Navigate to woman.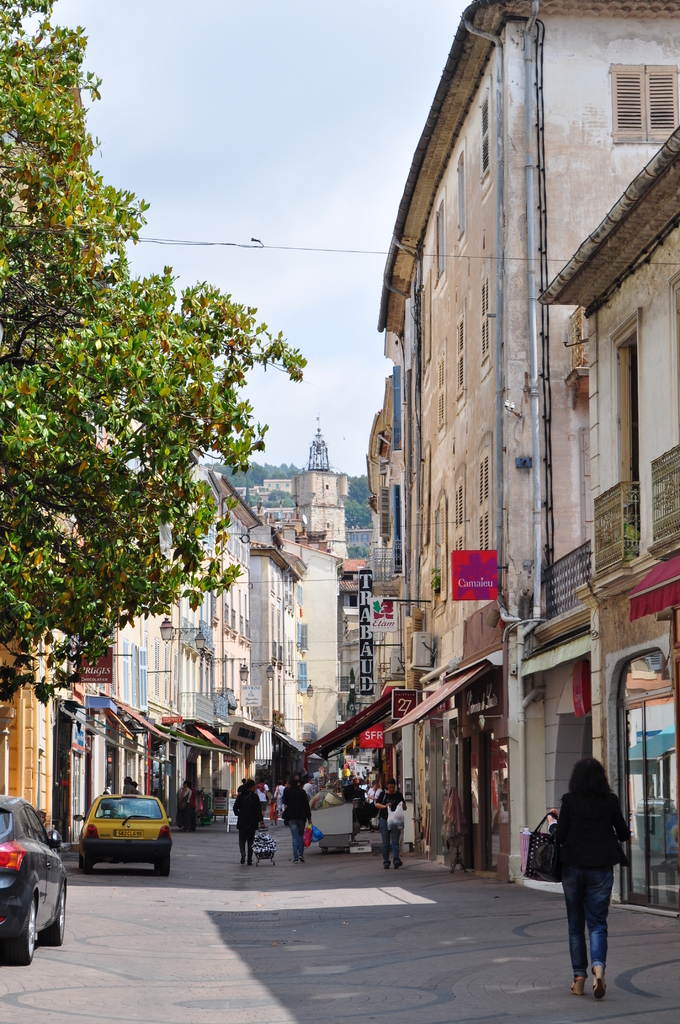
Navigation target: left=232, top=775, right=268, bottom=866.
